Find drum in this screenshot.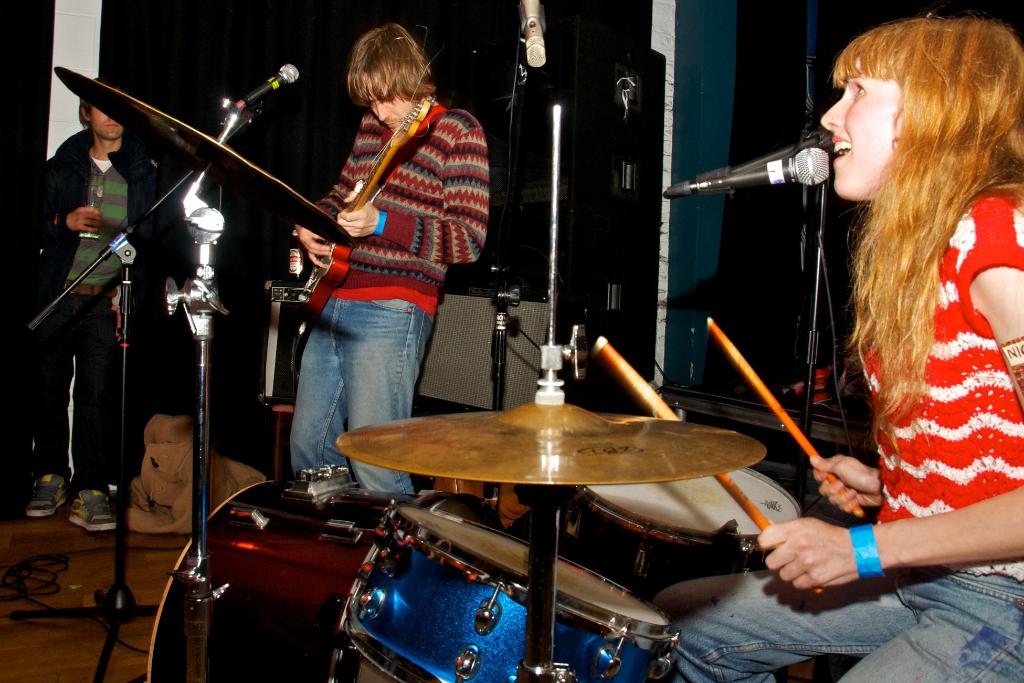
The bounding box for drum is [x1=148, y1=466, x2=505, y2=682].
